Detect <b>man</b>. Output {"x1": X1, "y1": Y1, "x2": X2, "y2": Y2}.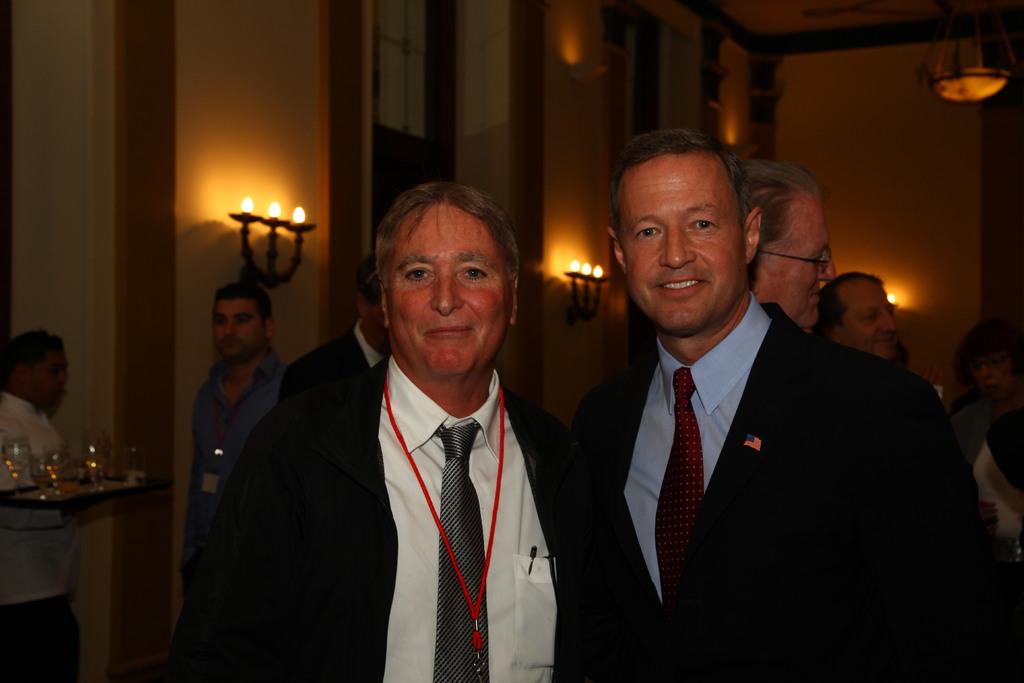
{"x1": 188, "y1": 193, "x2": 598, "y2": 671}.
